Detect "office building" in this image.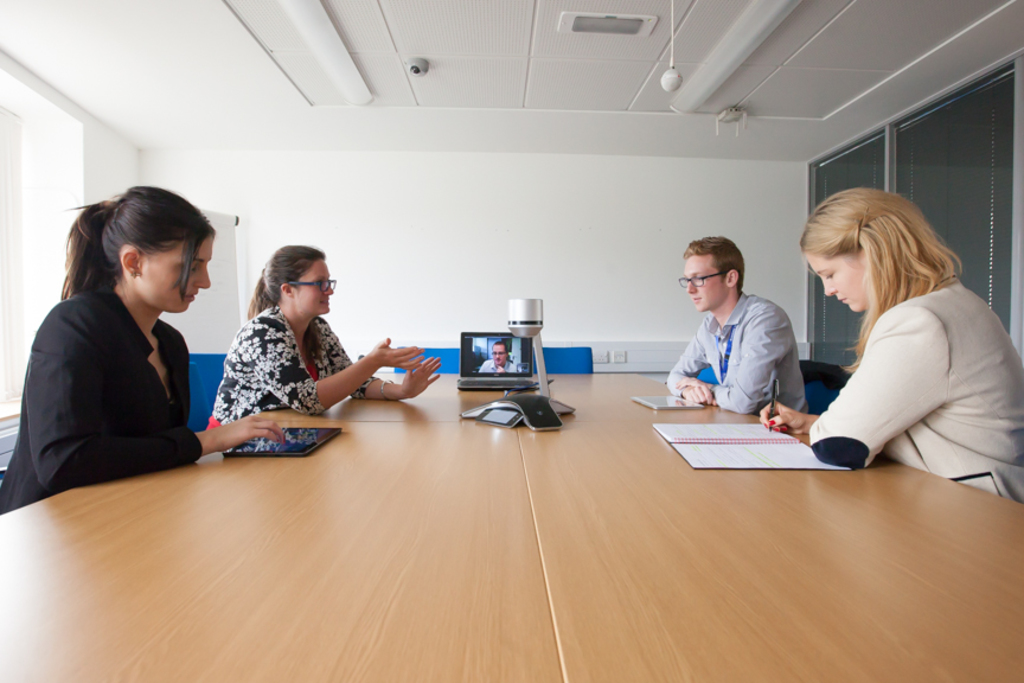
Detection: x1=0 y1=0 x2=1023 y2=682.
